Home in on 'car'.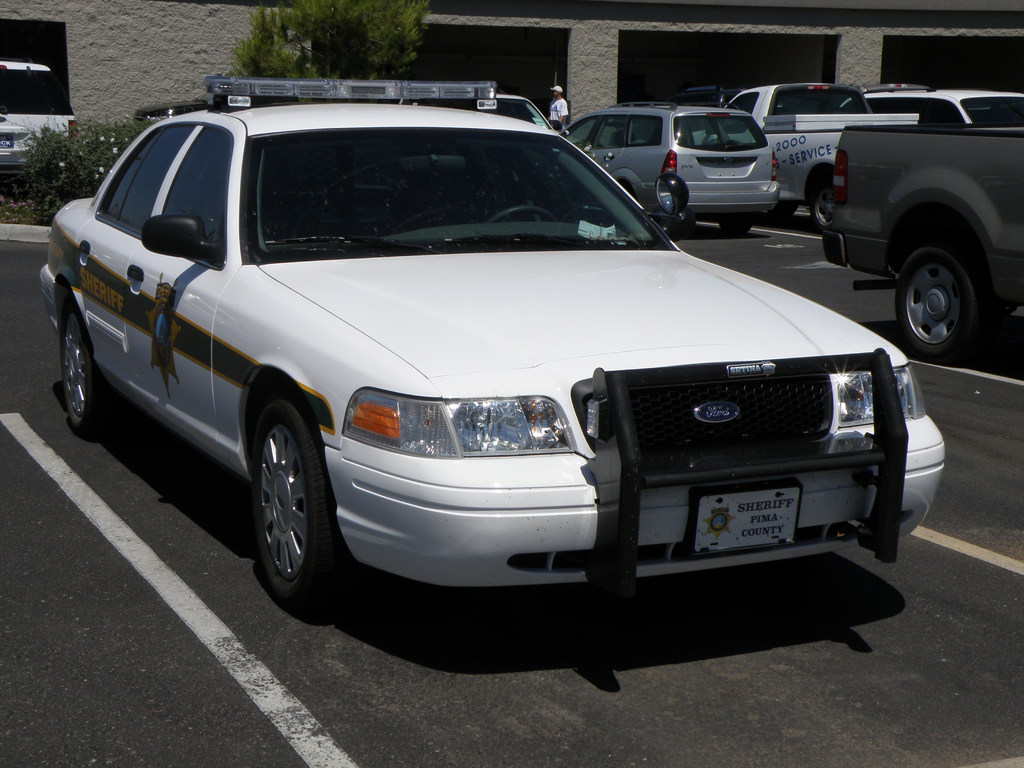
Homed in at region(0, 53, 77, 186).
